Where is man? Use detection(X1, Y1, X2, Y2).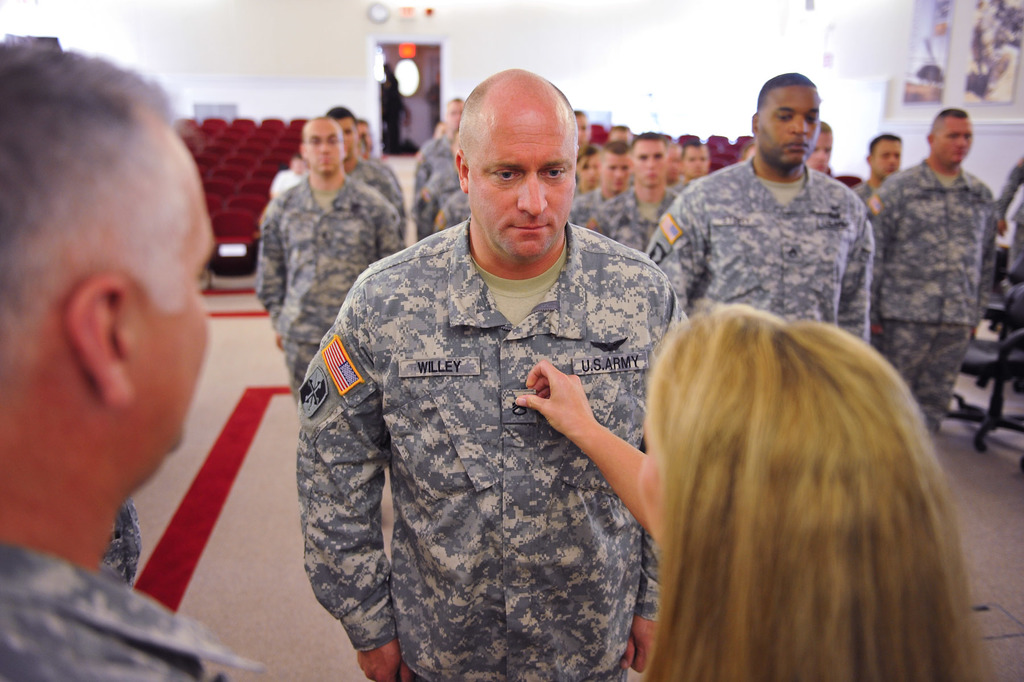
detection(596, 128, 685, 274).
